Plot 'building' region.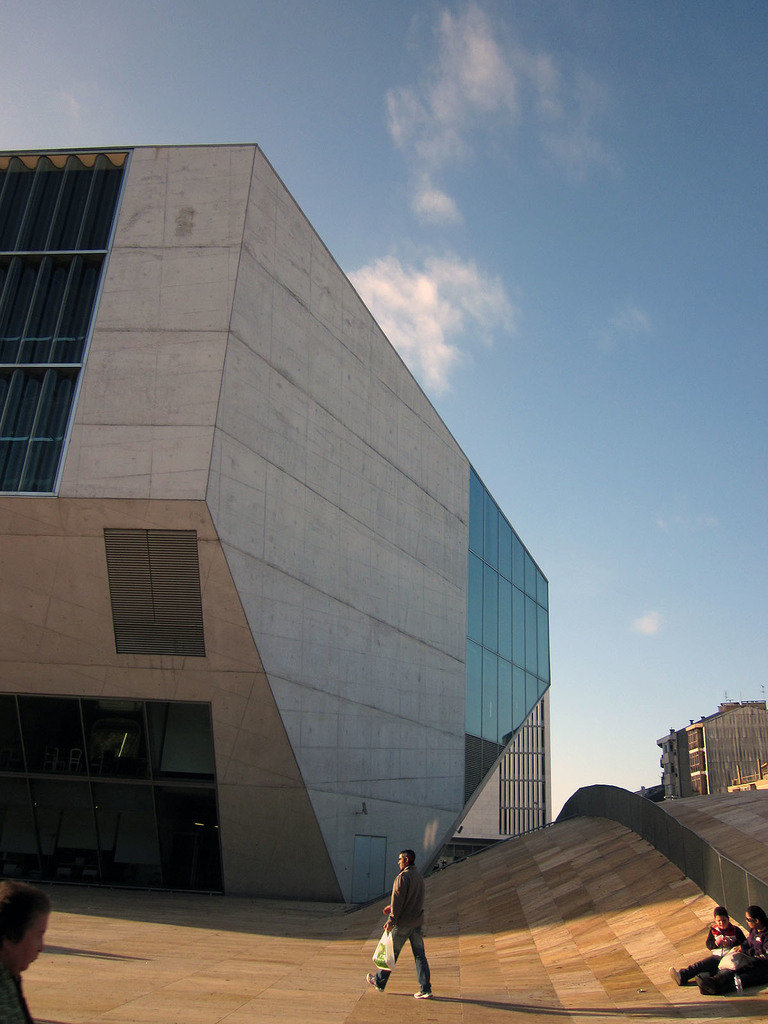
Plotted at detection(687, 703, 767, 799).
